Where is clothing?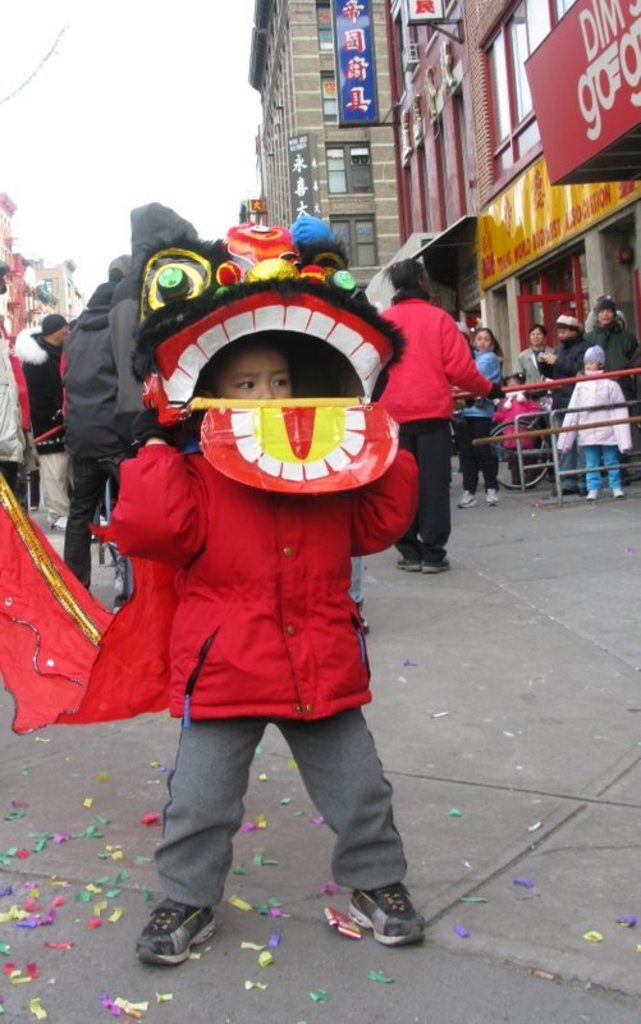
bbox=[60, 280, 137, 595].
